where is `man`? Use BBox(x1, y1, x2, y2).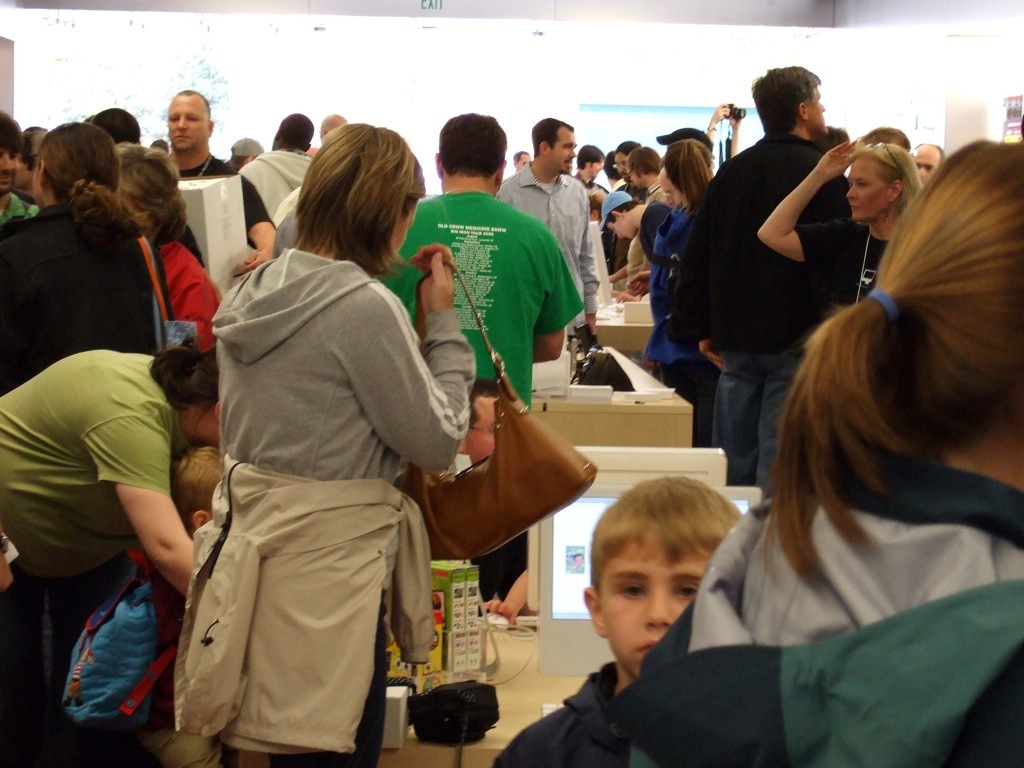
BBox(169, 98, 277, 277).
